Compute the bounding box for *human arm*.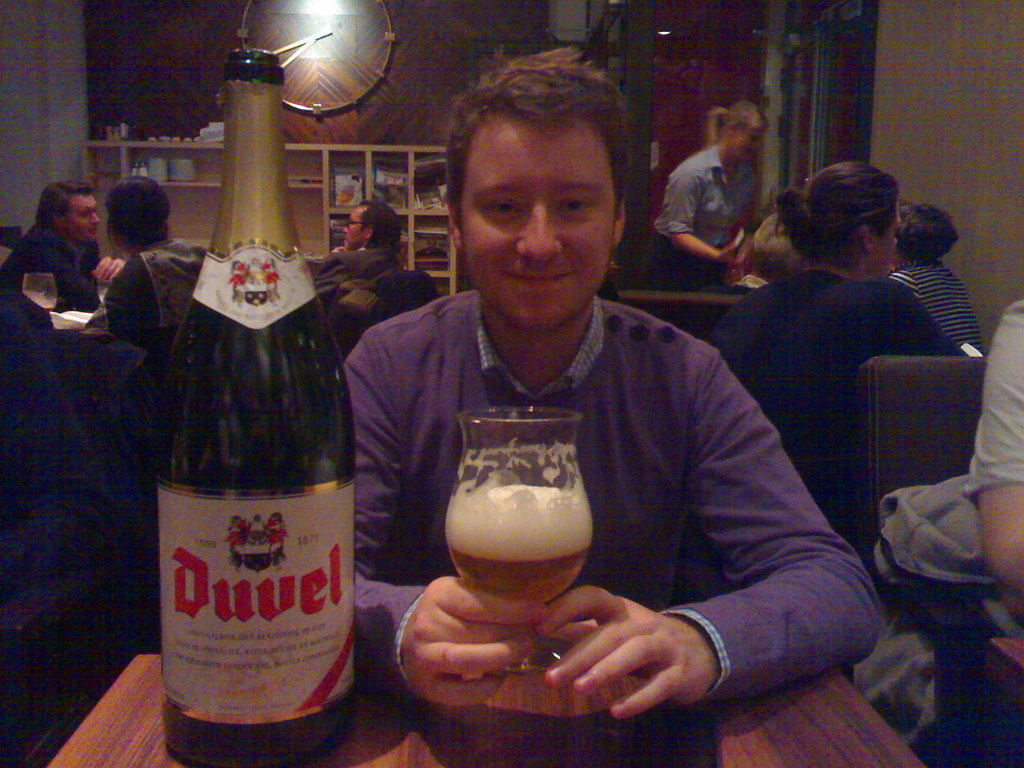
[x1=966, y1=298, x2=1023, y2=604].
